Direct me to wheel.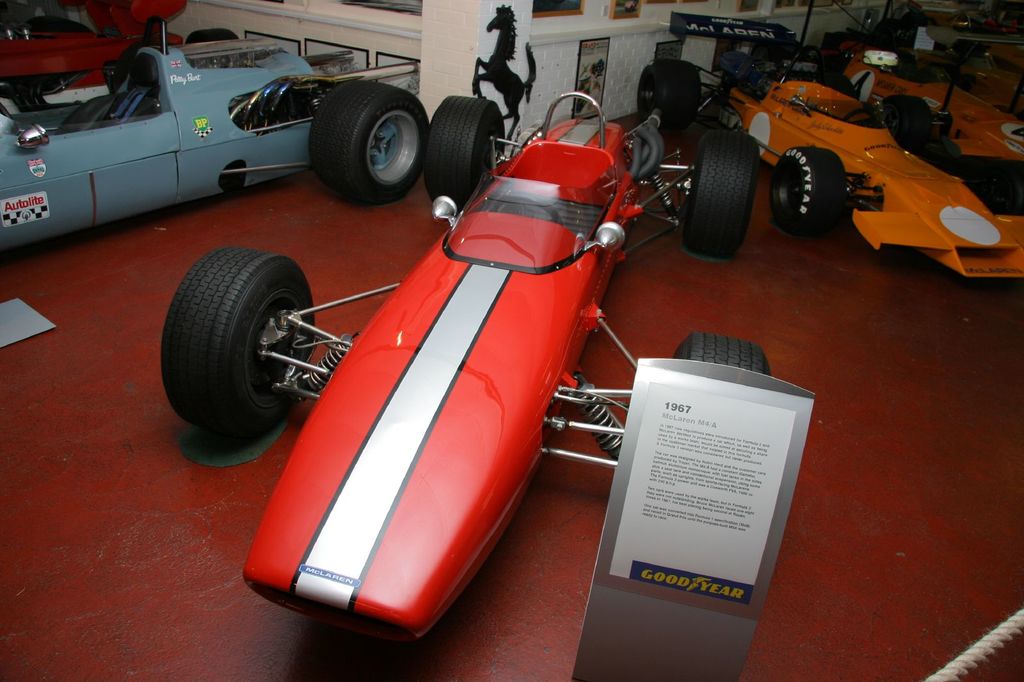
Direction: [x1=667, y1=330, x2=772, y2=375].
